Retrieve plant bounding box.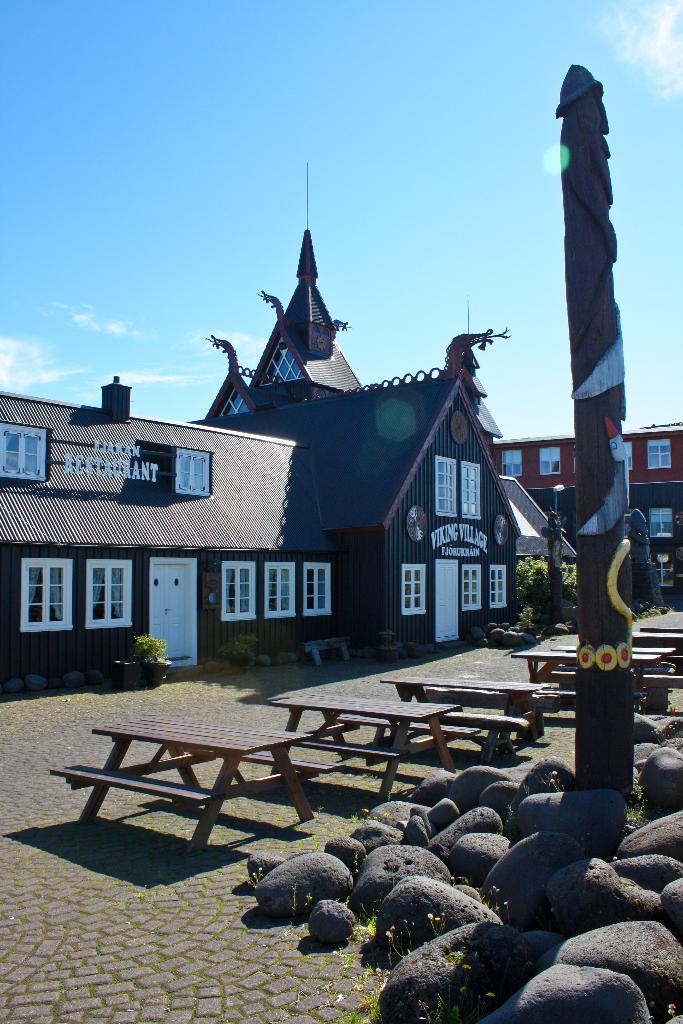
Bounding box: locate(101, 632, 181, 694).
